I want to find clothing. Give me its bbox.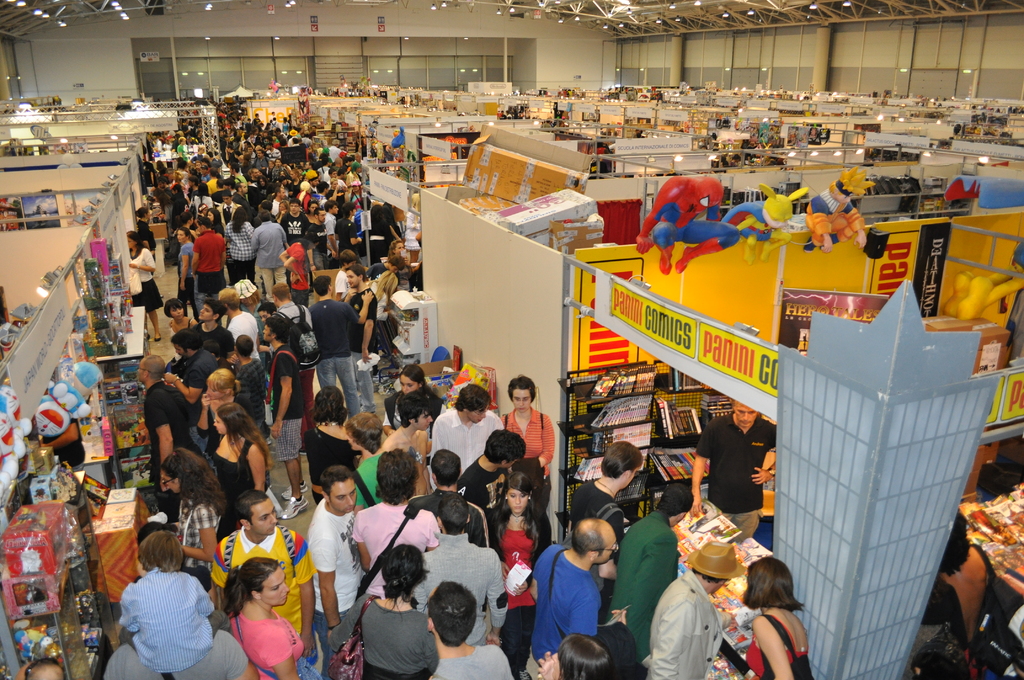
box=[356, 595, 444, 677].
